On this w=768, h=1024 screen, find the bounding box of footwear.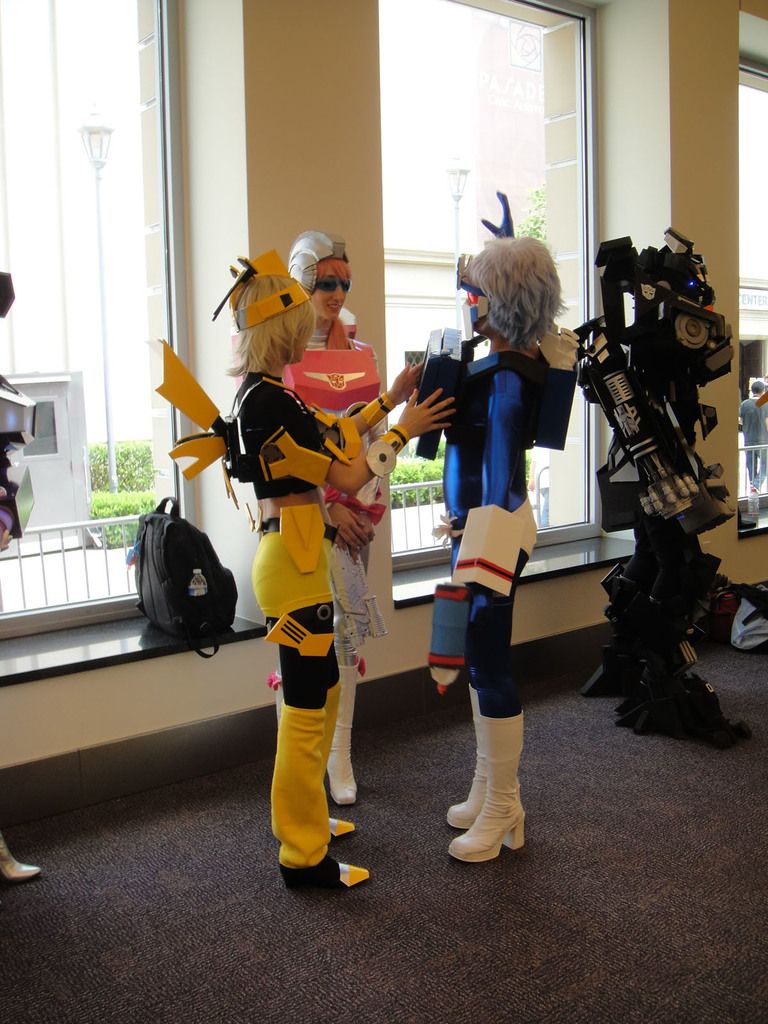
Bounding box: box=[326, 650, 361, 808].
